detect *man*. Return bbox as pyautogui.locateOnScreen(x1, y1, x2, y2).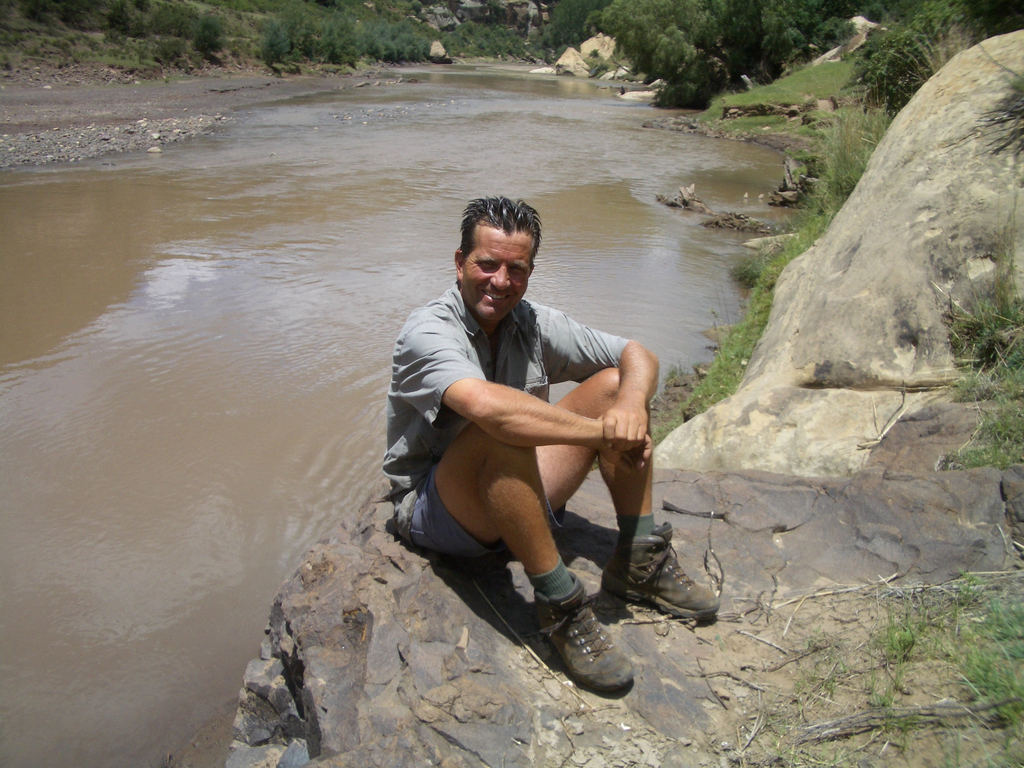
pyautogui.locateOnScreen(355, 194, 716, 694).
